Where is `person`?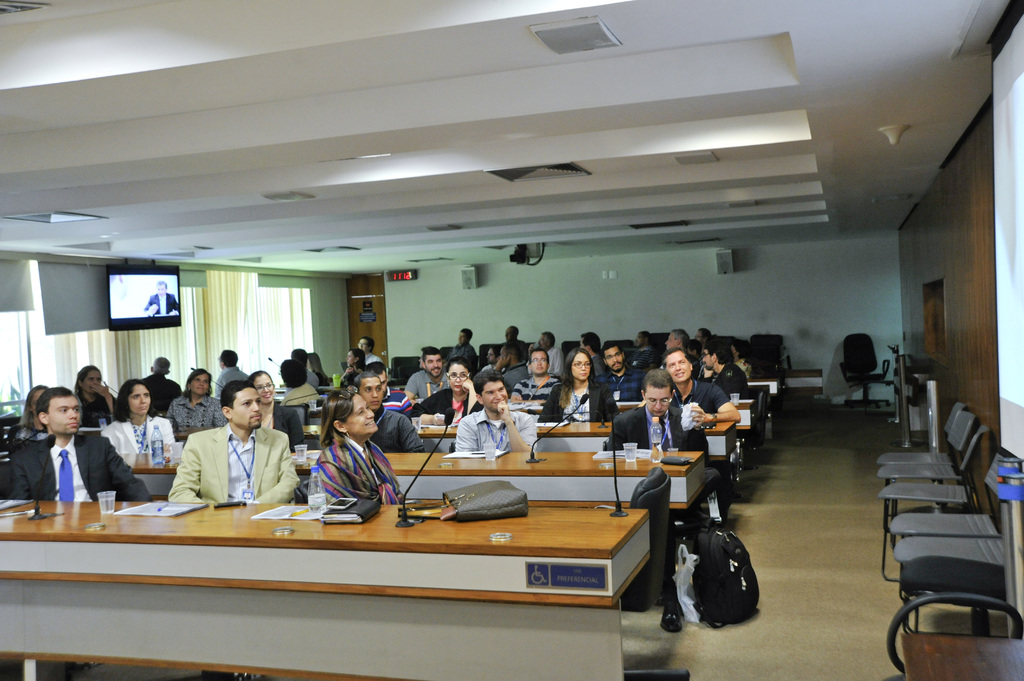
326:365:440:453.
